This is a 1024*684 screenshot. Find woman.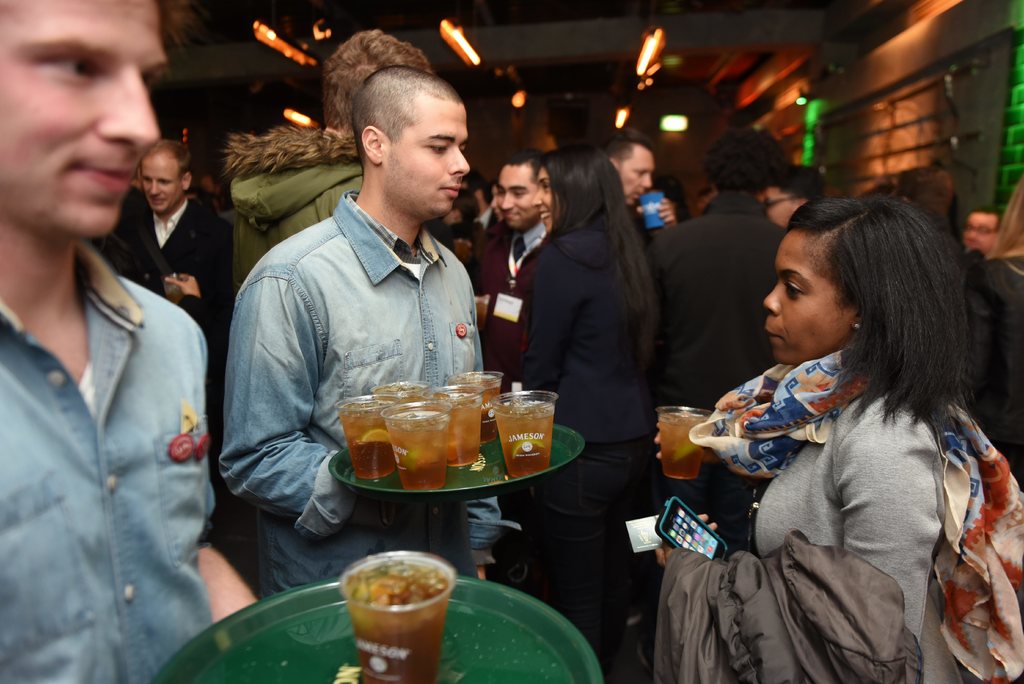
Bounding box: Rect(657, 193, 976, 683).
